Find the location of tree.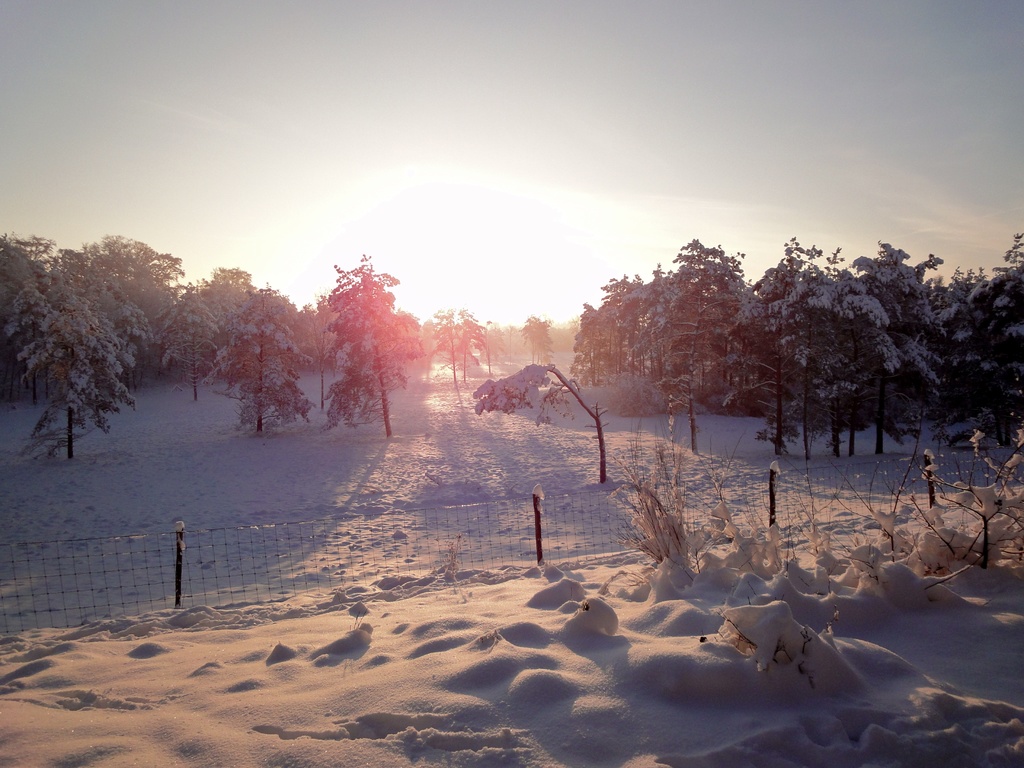
Location: 473:360:616:477.
